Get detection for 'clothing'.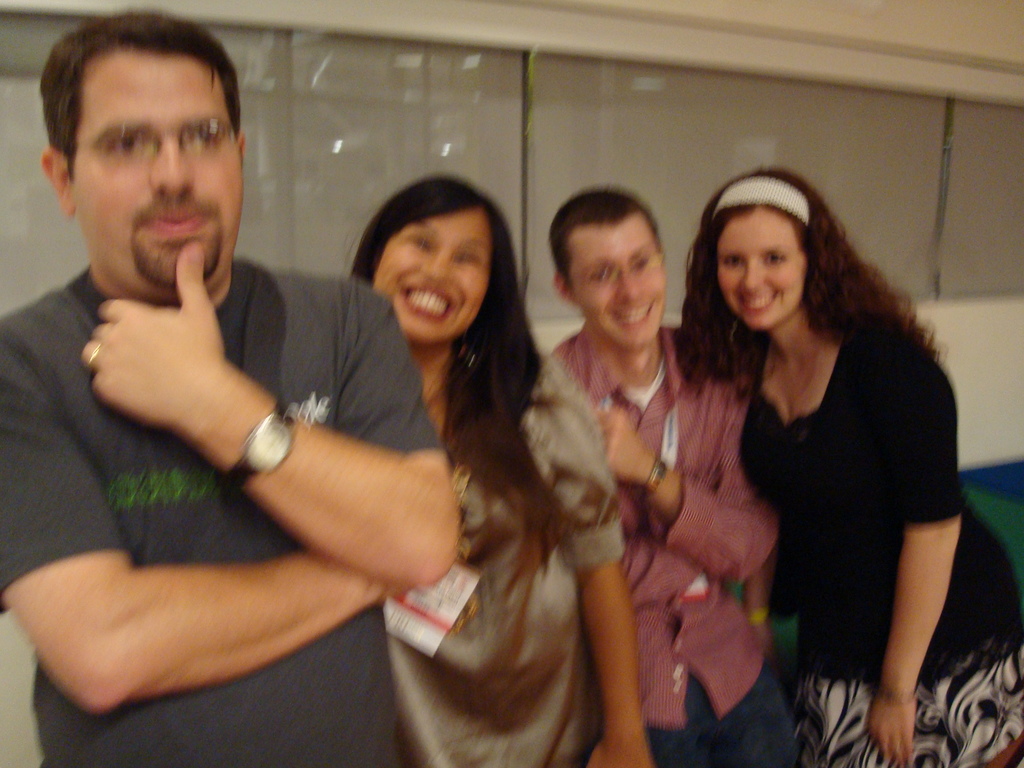
Detection: x1=380, y1=352, x2=623, y2=767.
